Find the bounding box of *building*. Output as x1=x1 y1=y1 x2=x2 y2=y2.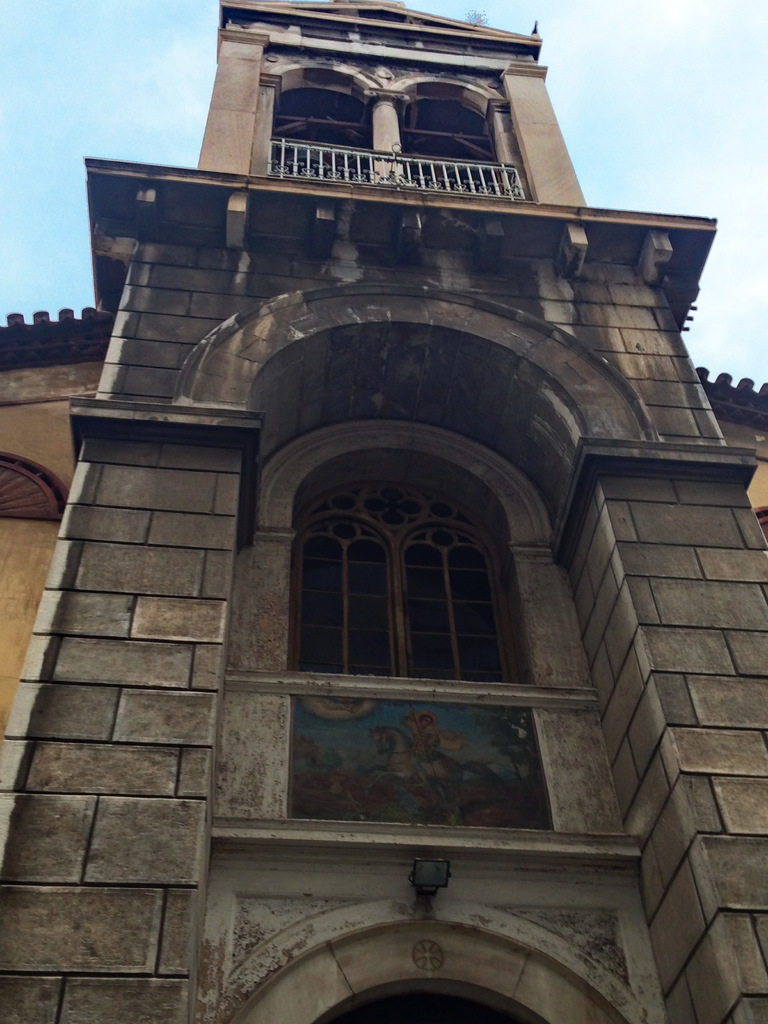
x1=0 y1=312 x2=113 y2=738.
